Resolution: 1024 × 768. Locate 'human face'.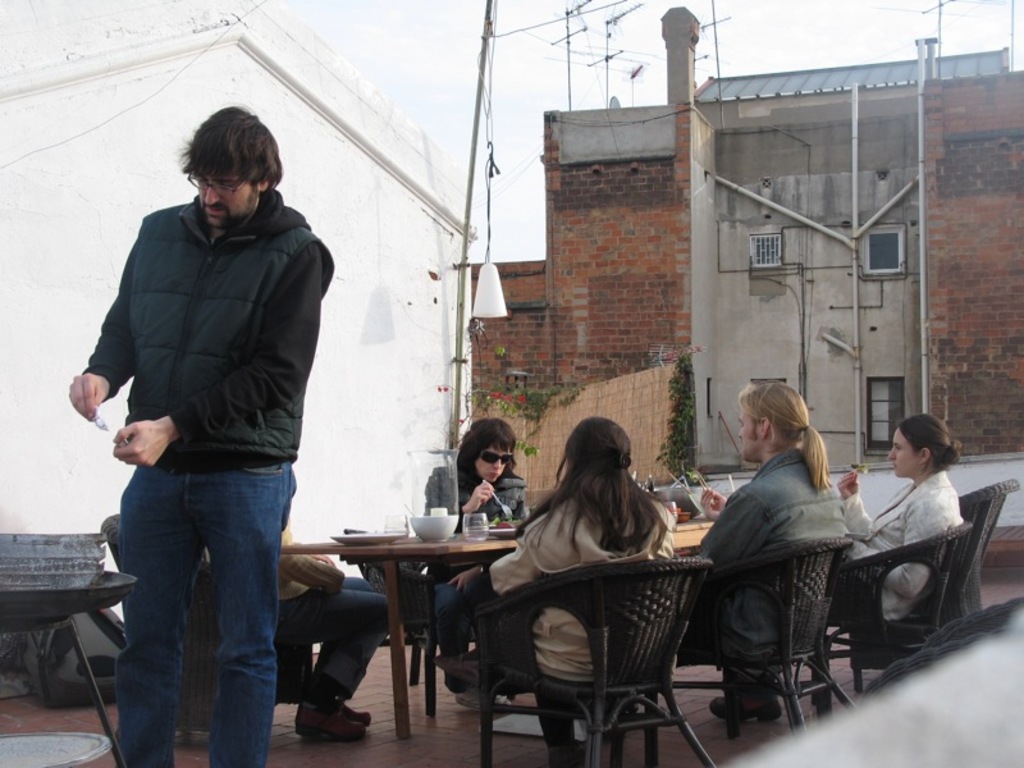
888:429:918:477.
